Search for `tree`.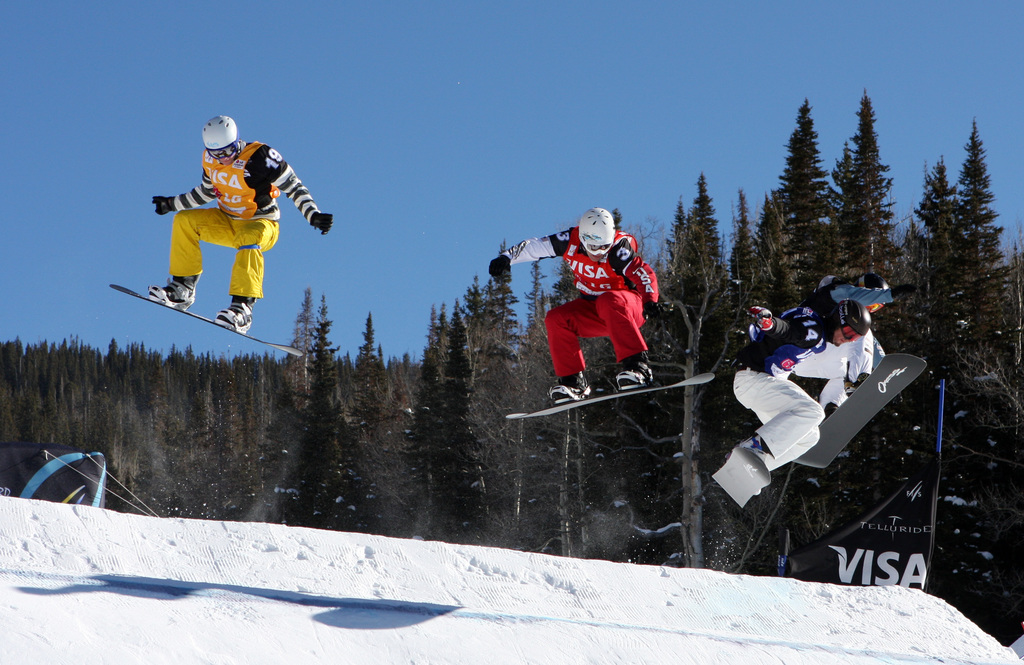
Found at box=[737, 221, 785, 313].
